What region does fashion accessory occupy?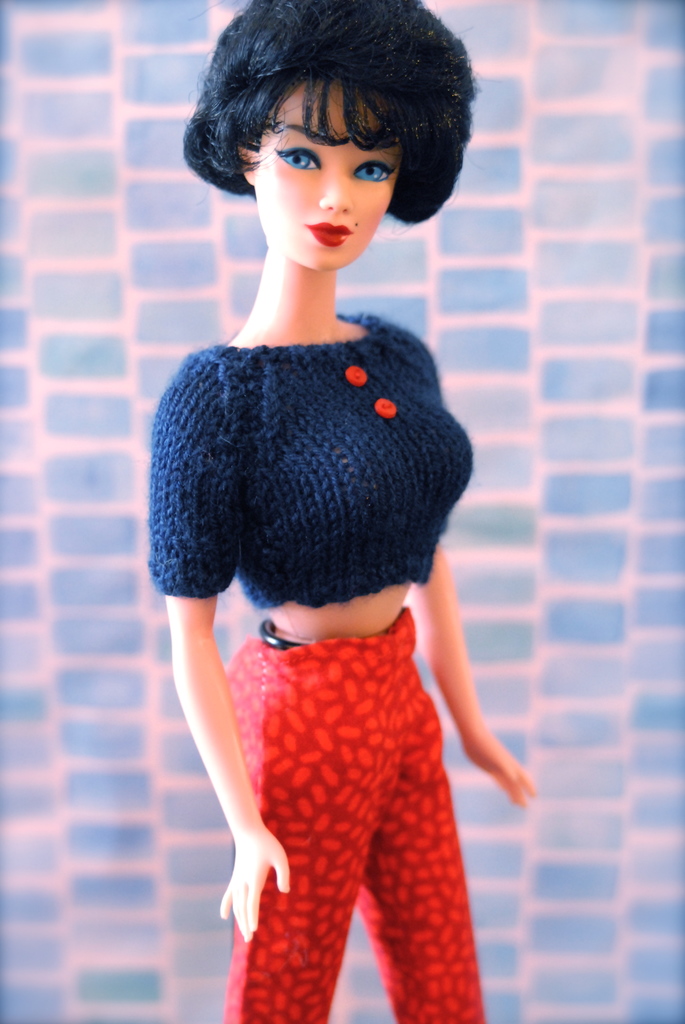
select_region(255, 617, 306, 652).
